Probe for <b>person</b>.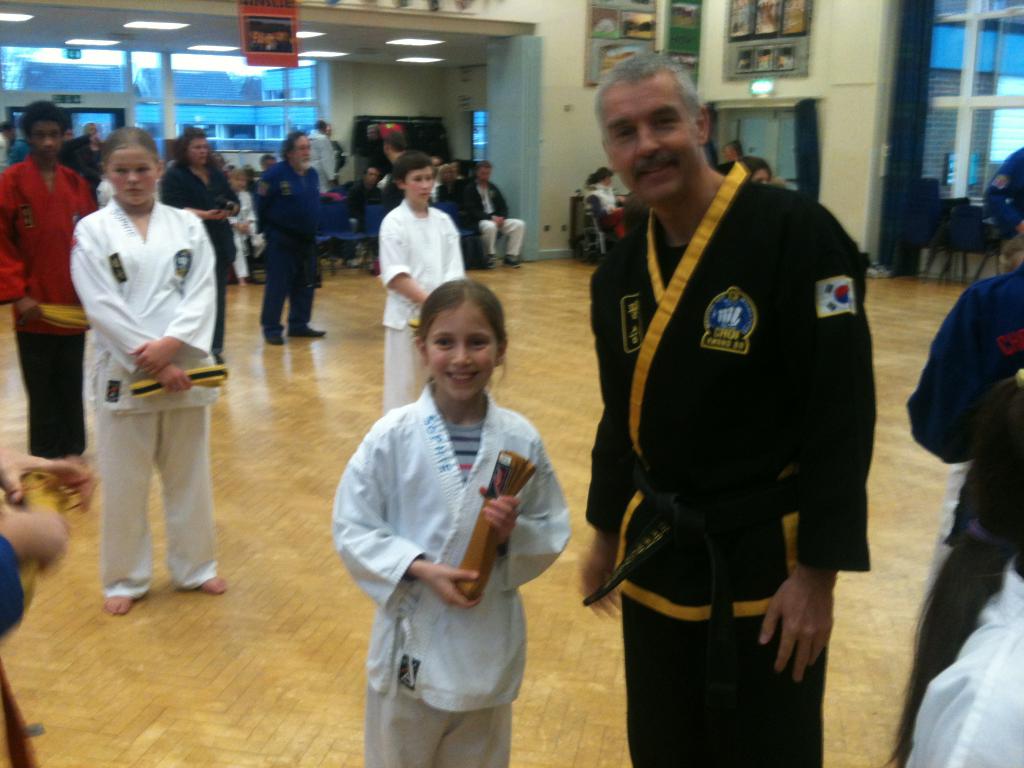
Probe result: box=[159, 125, 240, 362].
